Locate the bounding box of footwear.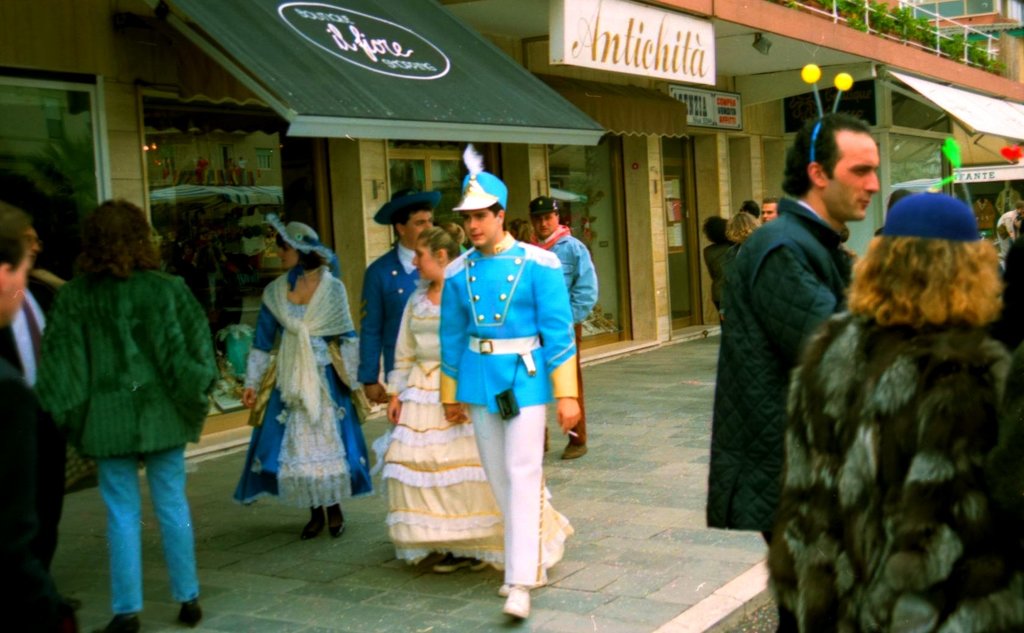
Bounding box: {"left": 100, "top": 613, "right": 138, "bottom": 632}.
